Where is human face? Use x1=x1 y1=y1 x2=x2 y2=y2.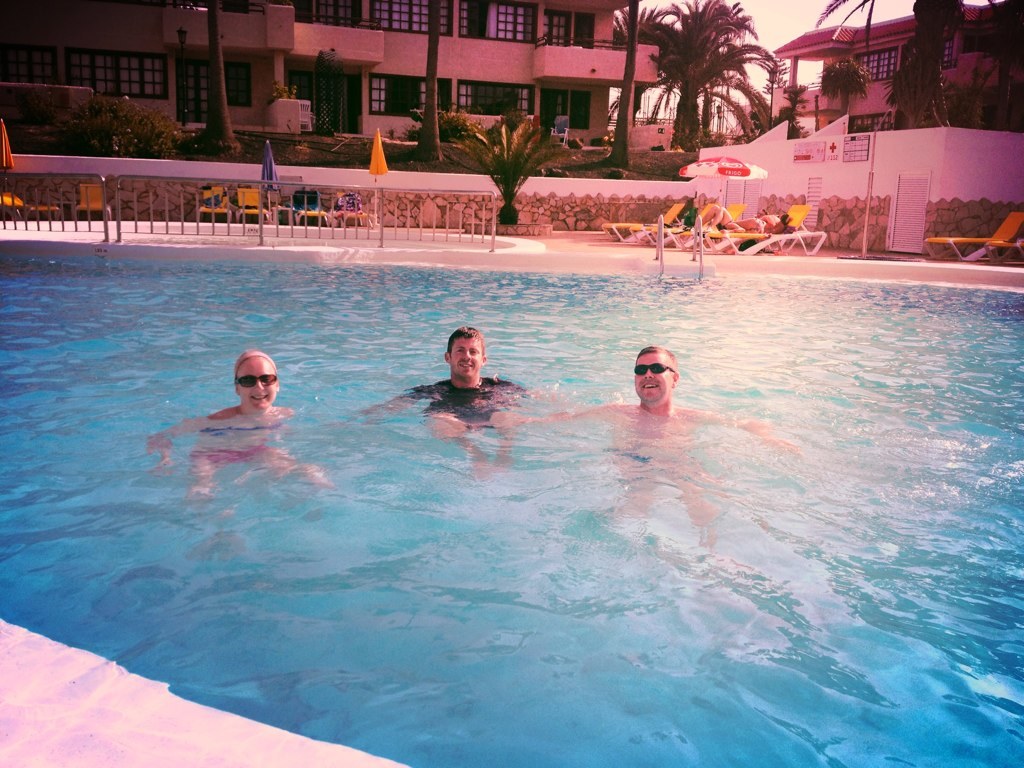
x1=636 y1=354 x2=675 y2=402.
